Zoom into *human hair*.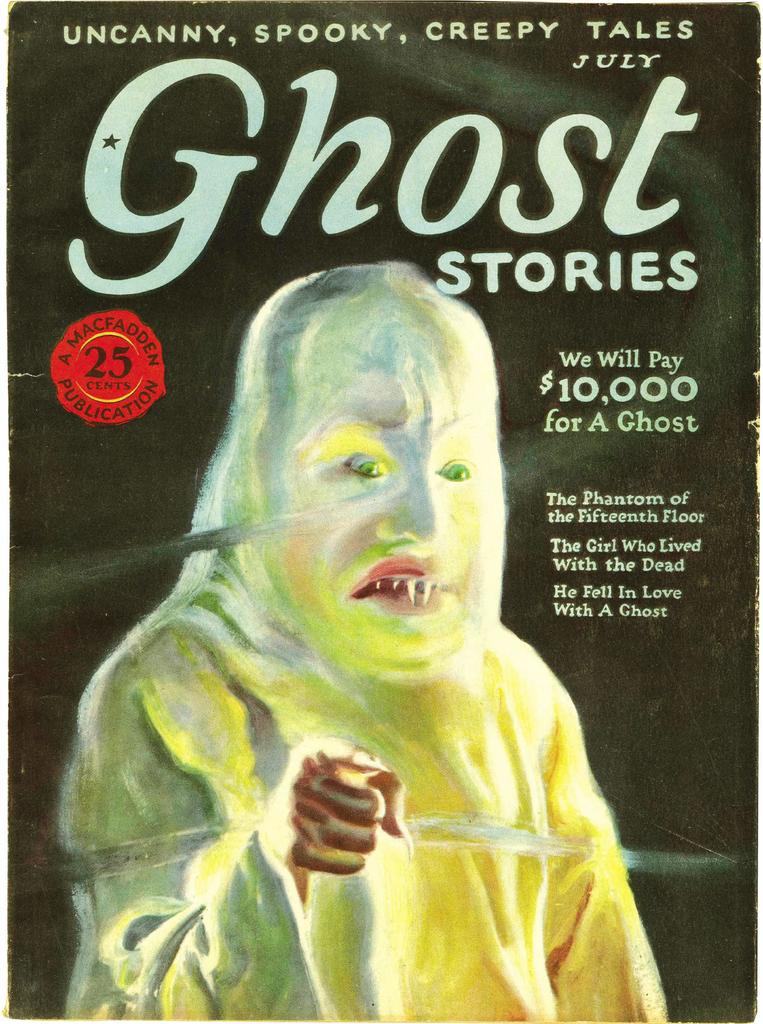
Zoom target: 173 258 497 676.
